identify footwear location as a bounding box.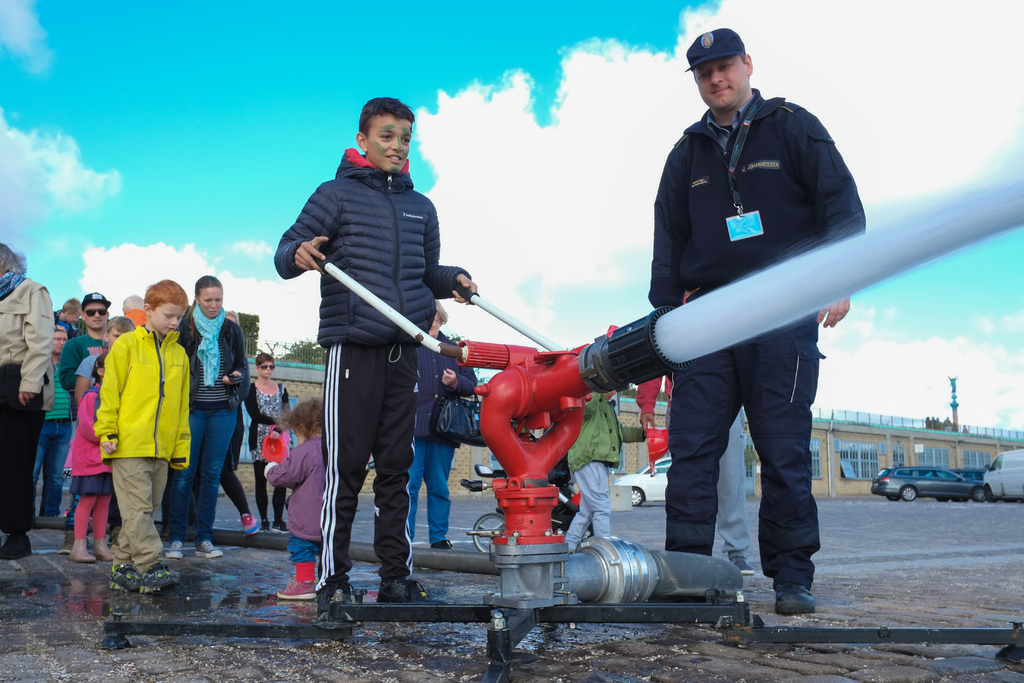
(260,520,271,533).
